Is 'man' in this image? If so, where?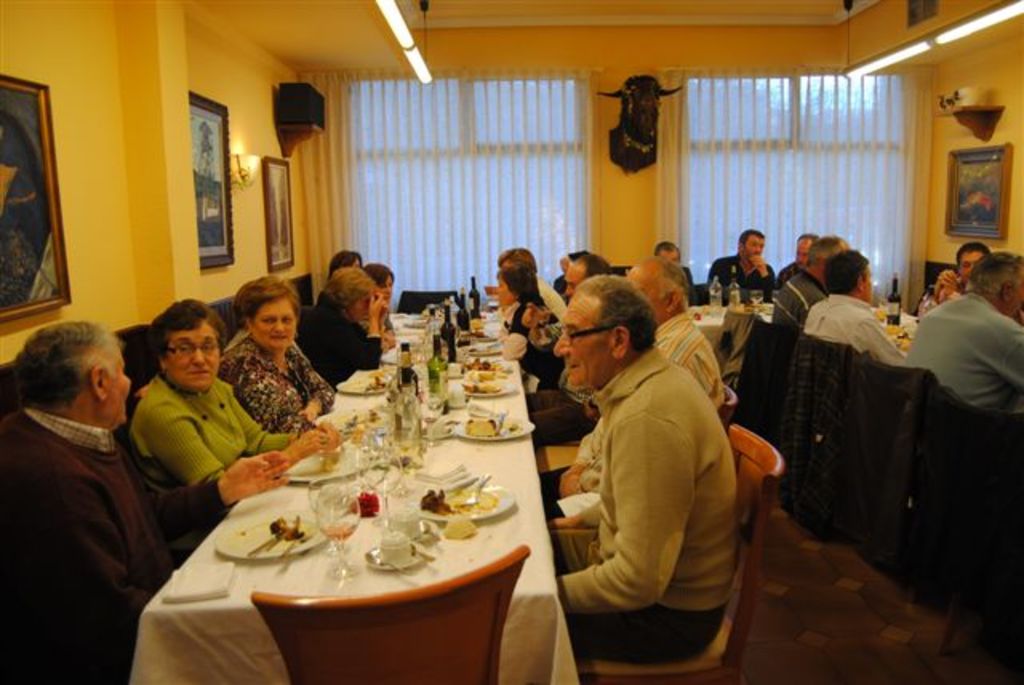
Yes, at <box>0,317,290,683</box>.
